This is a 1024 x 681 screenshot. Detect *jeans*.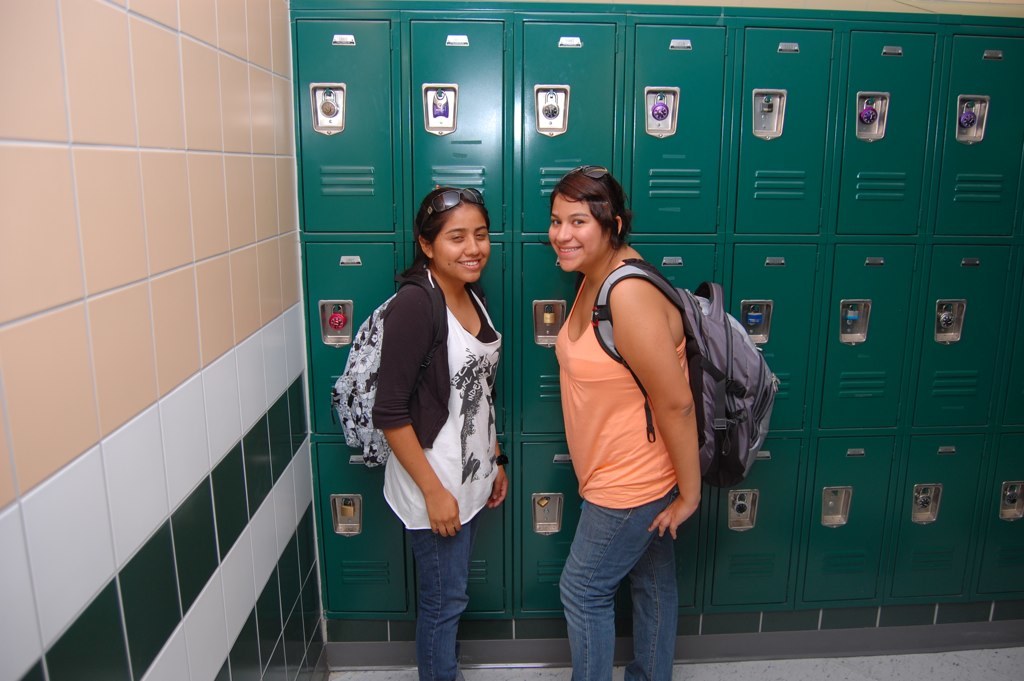
x1=558 y1=496 x2=700 y2=676.
